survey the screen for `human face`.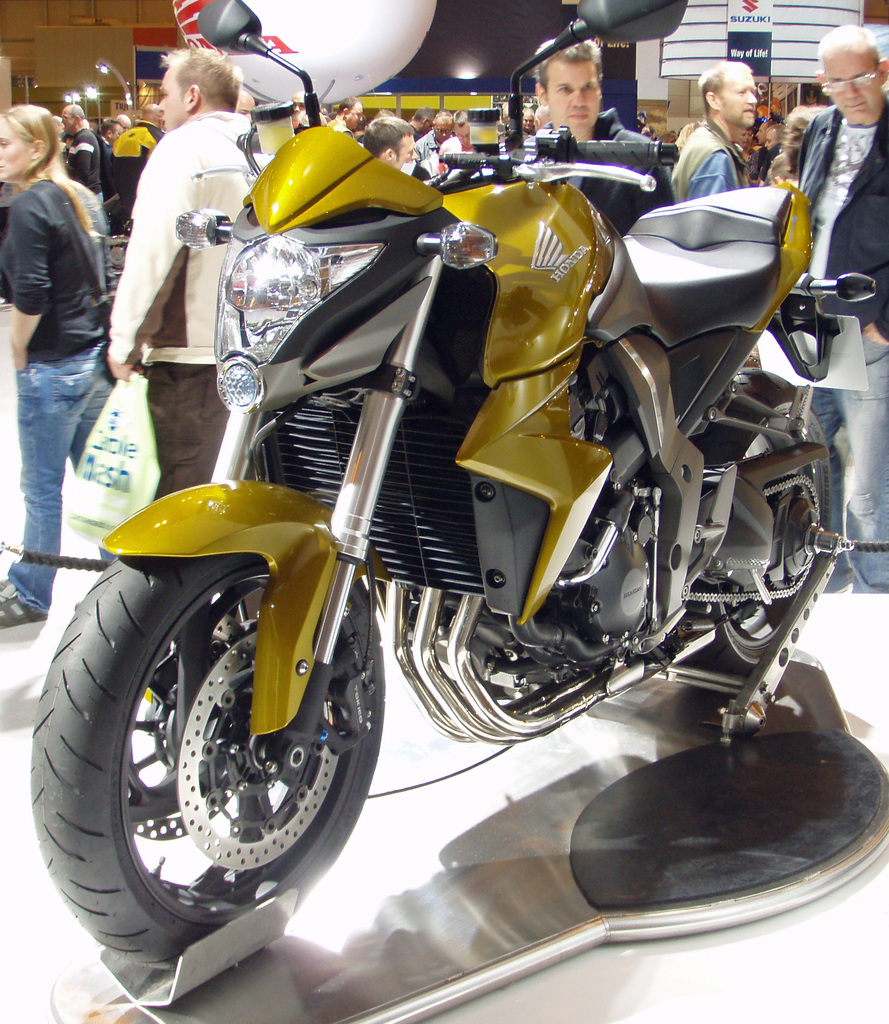
Survey found: bbox(393, 136, 419, 174).
